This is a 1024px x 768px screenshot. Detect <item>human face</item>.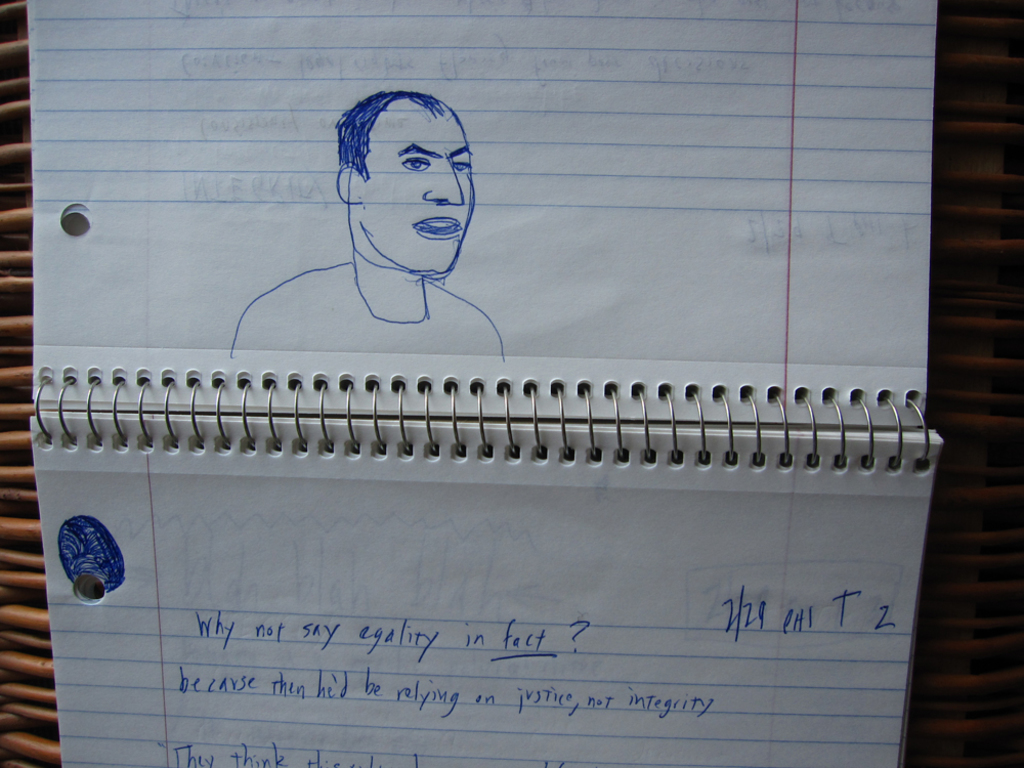
<region>367, 105, 474, 278</region>.
